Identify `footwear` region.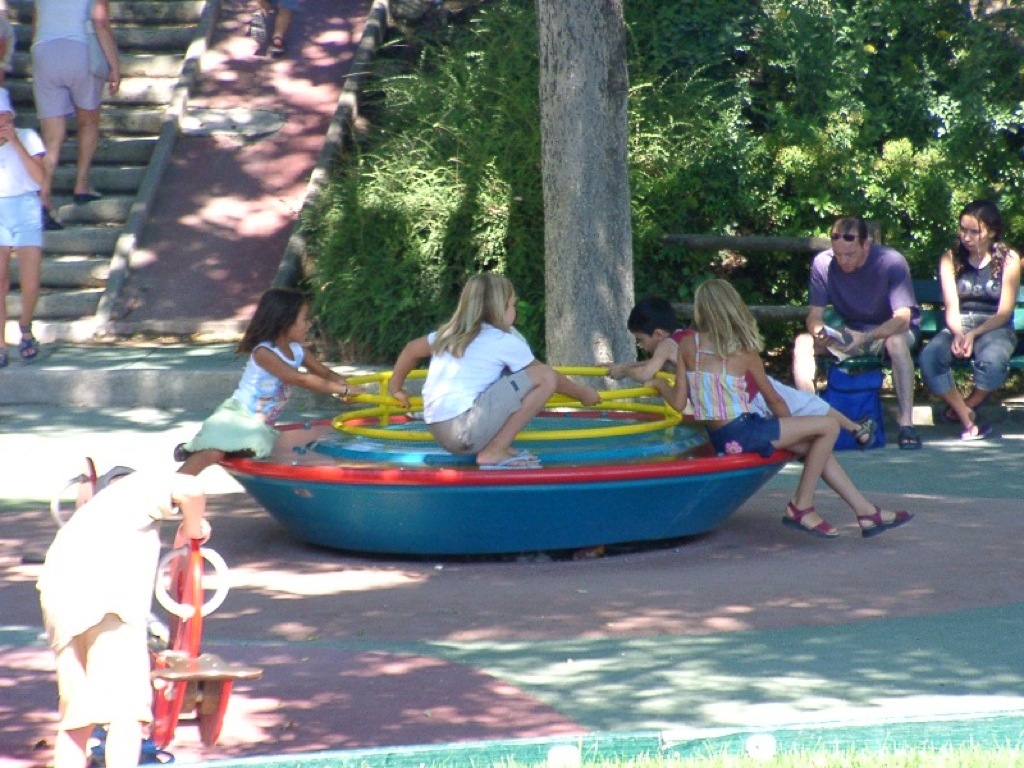
Region: 170/441/205/462.
